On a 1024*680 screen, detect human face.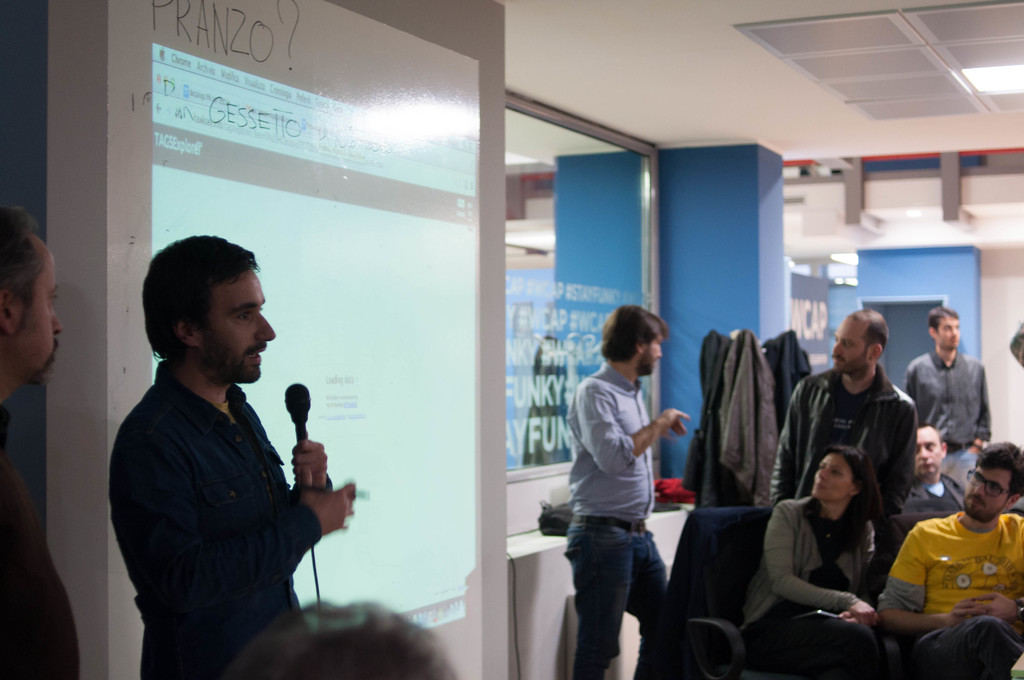
x1=207 y1=270 x2=275 y2=383.
